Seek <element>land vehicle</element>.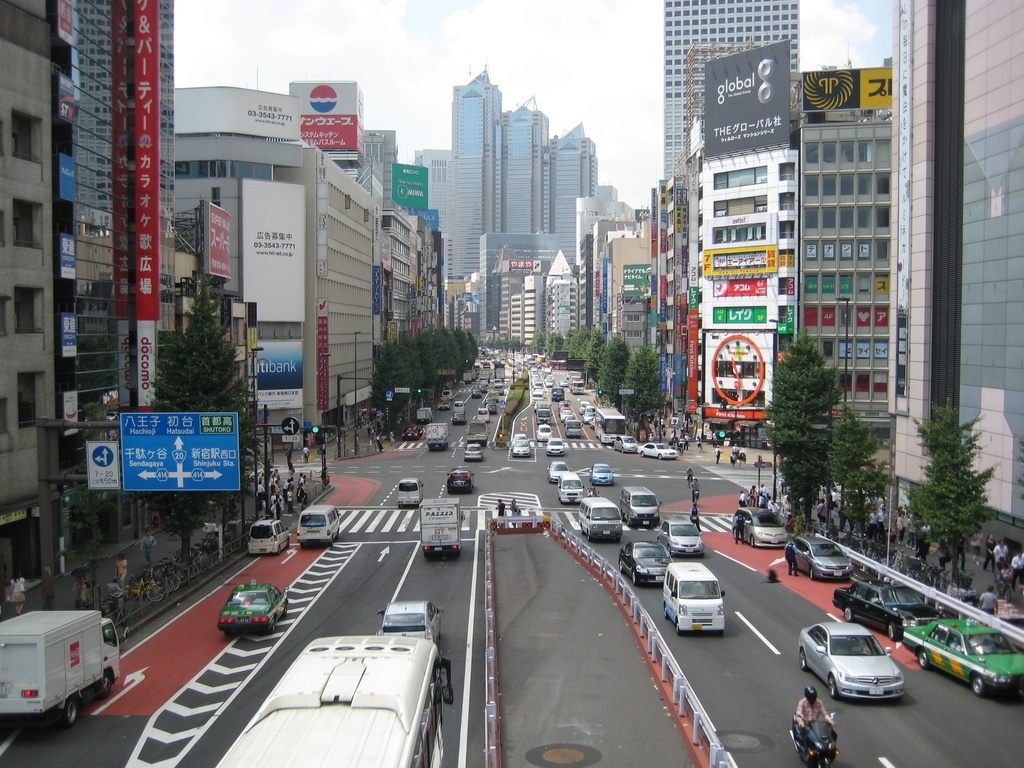
[left=479, top=407, right=489, bottom=421].
